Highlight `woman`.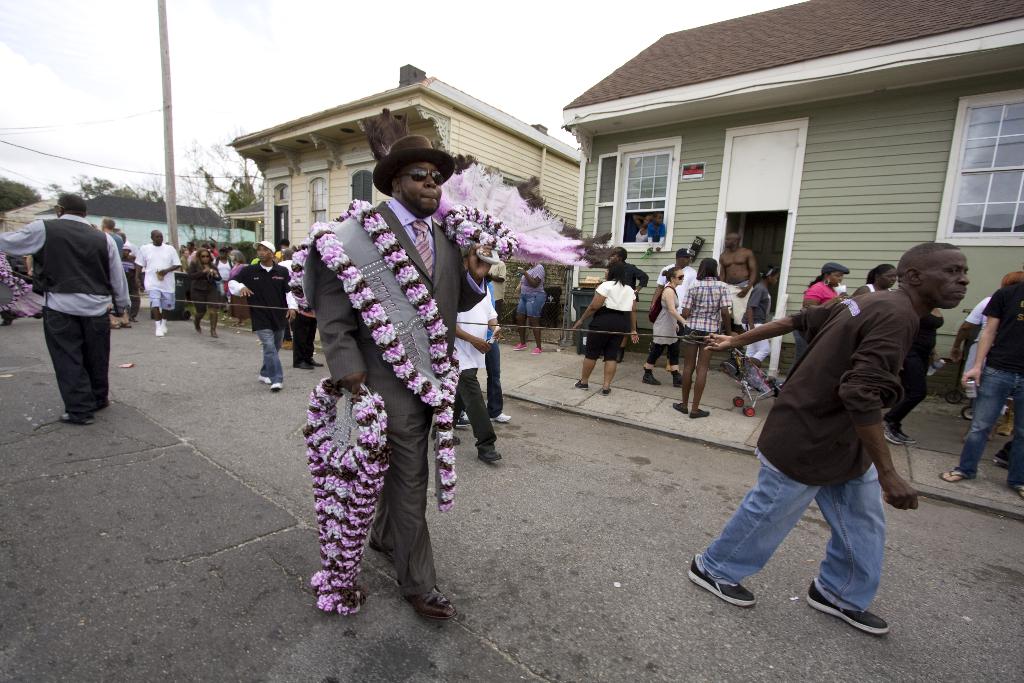
Highlighted region: (582, 254, 651, 393).
